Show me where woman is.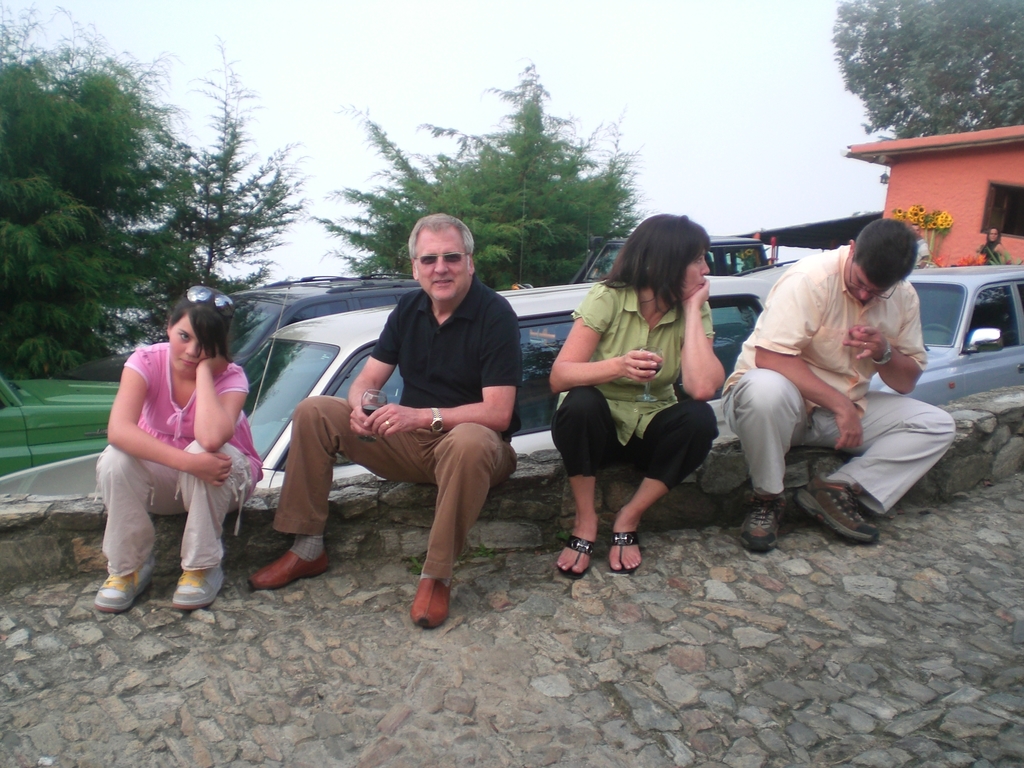
woman is at {"x1": 91, "y1": 287, "x2": 259, "y2": 612}.
